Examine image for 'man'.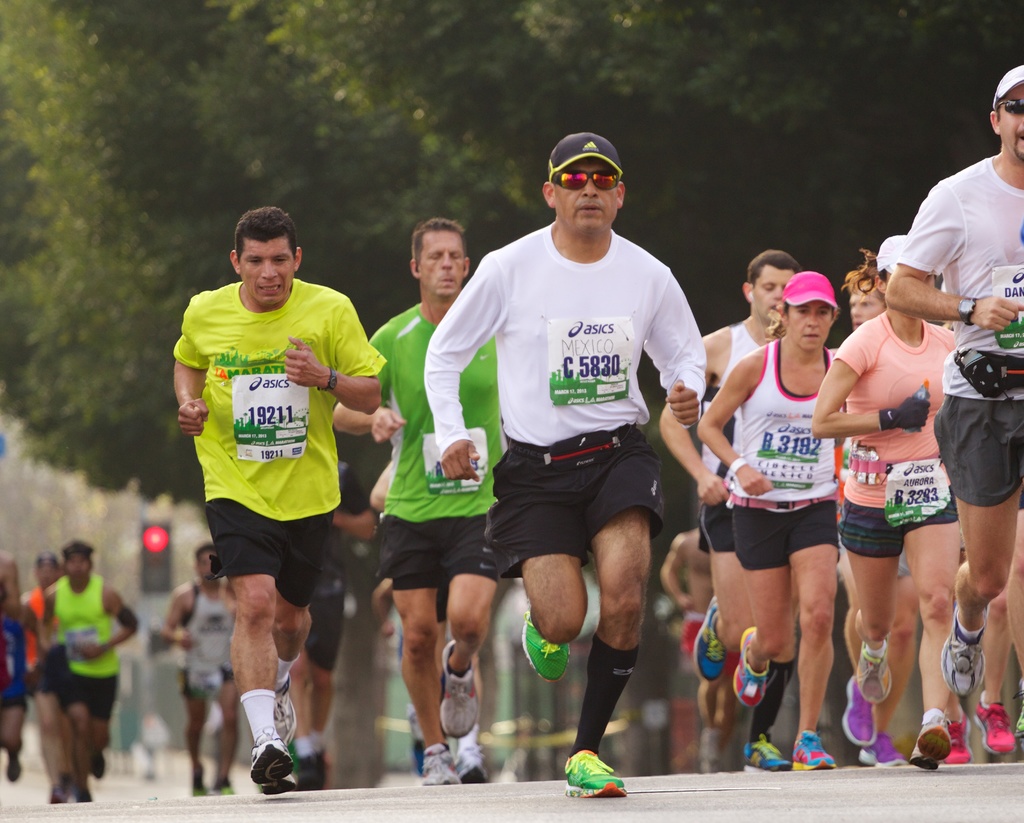
Examination result: x1=166 y1=202 x2=385 y2=794.
